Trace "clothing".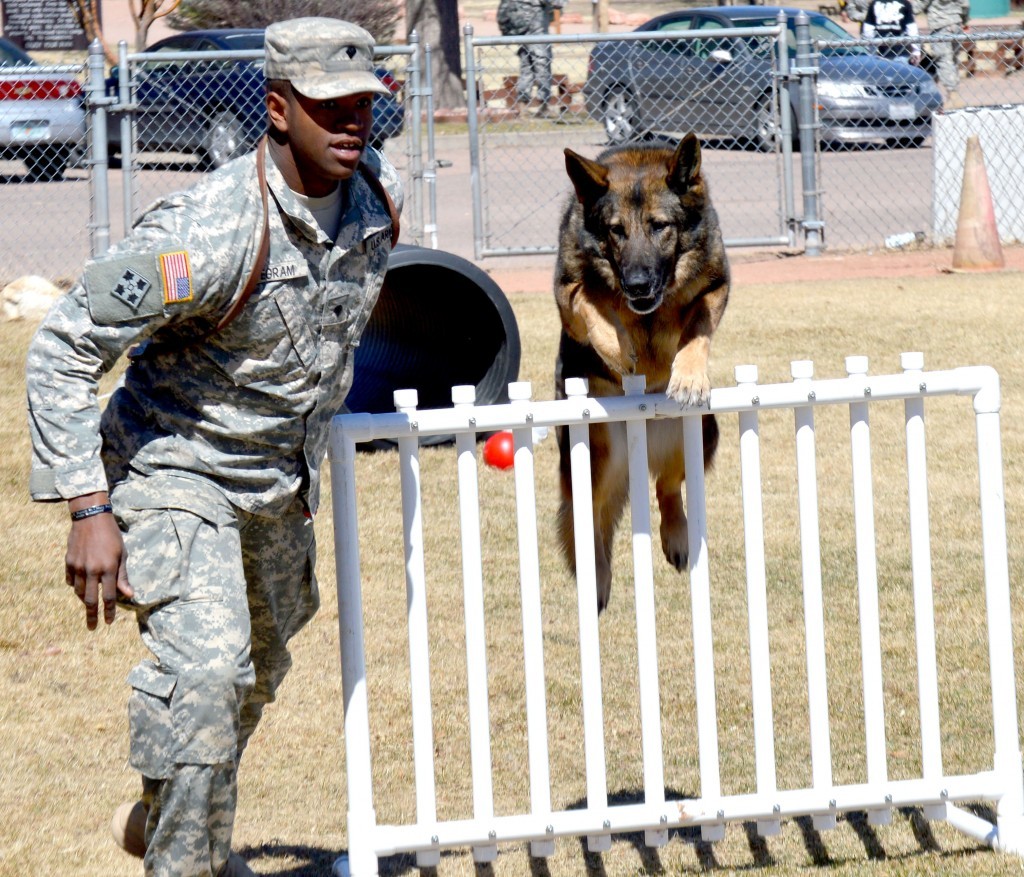
Traced to select_region(911, 0, 971, 92).
